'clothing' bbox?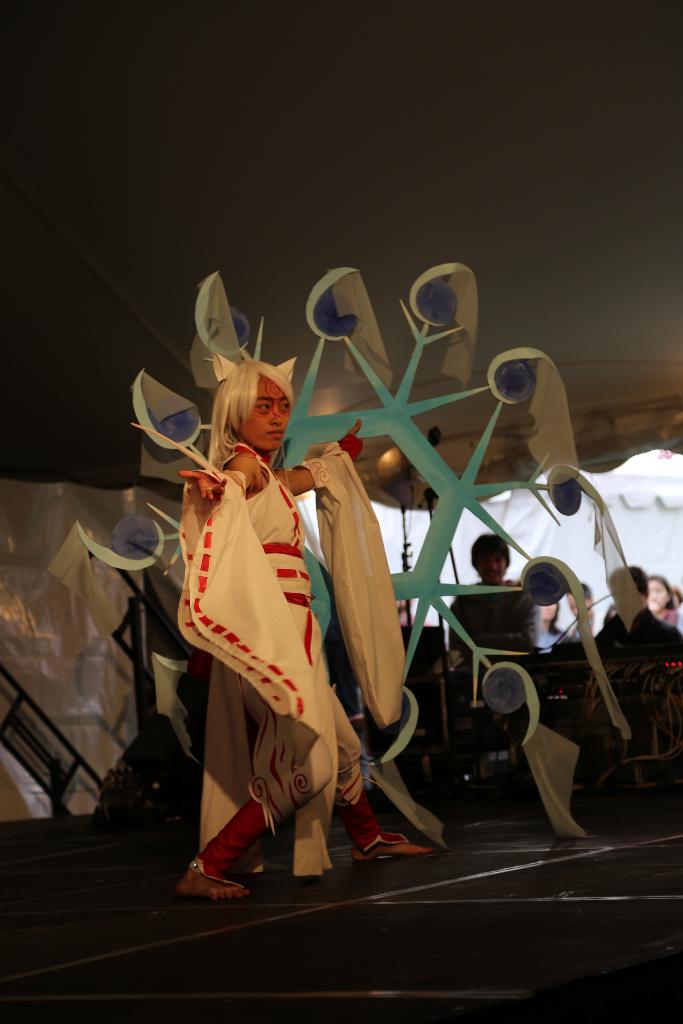
detection(586, 609, 682, 674)
